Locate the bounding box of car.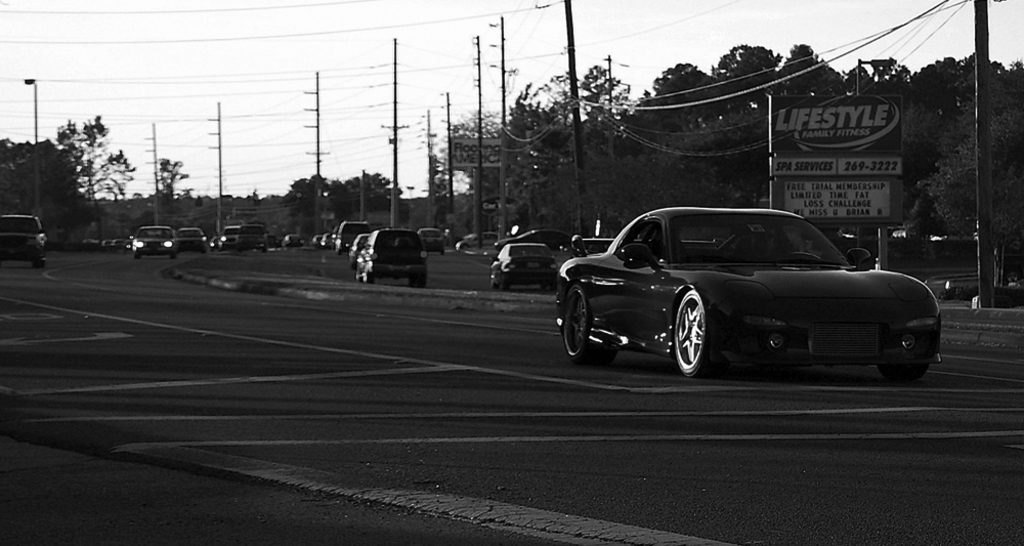
Bounding box: box=[559, 204, 936, 374].
